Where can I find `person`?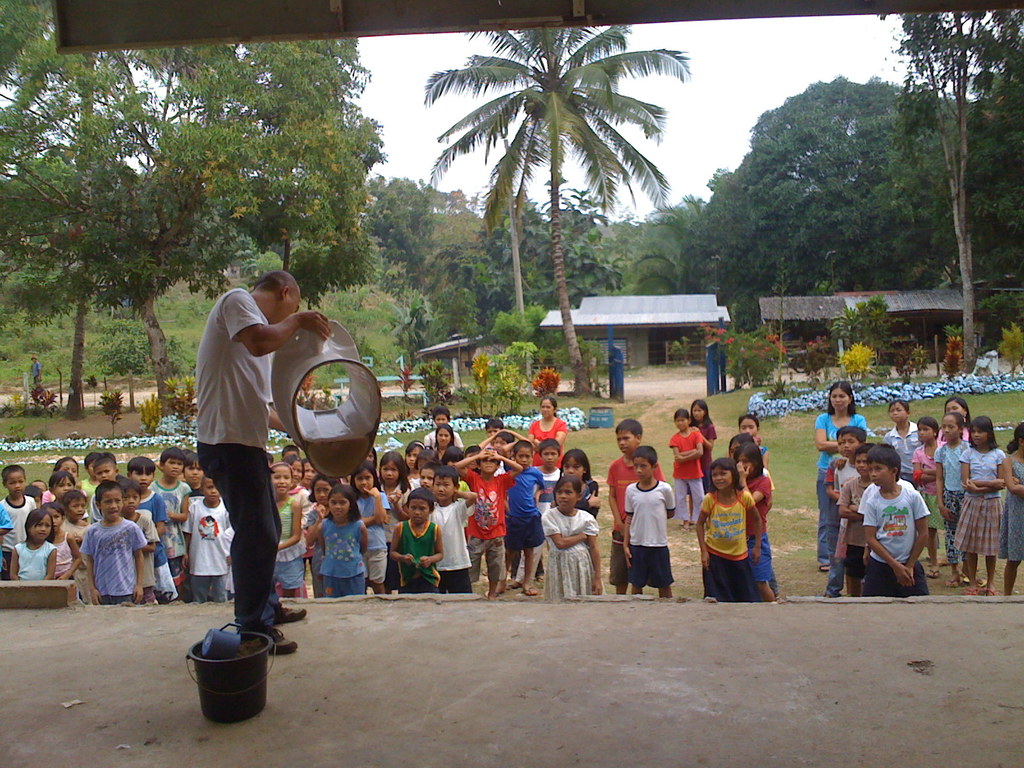
You can find it at (x1=822, y1=426, x2=845, y2=564).
